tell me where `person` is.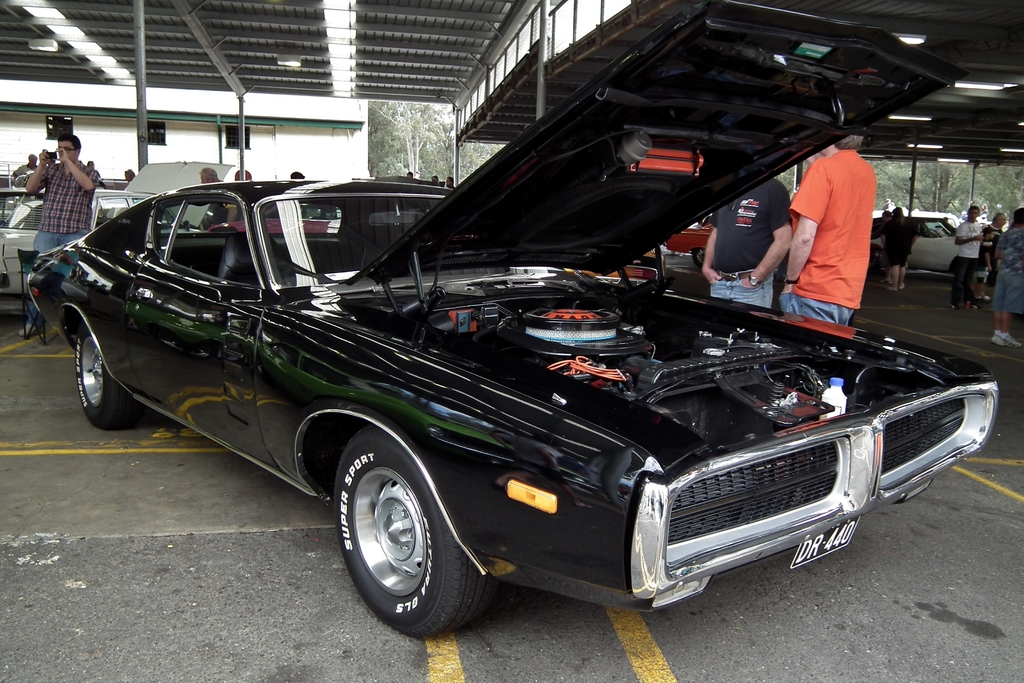
`person` is at crop(10, 151, 42, 184).
